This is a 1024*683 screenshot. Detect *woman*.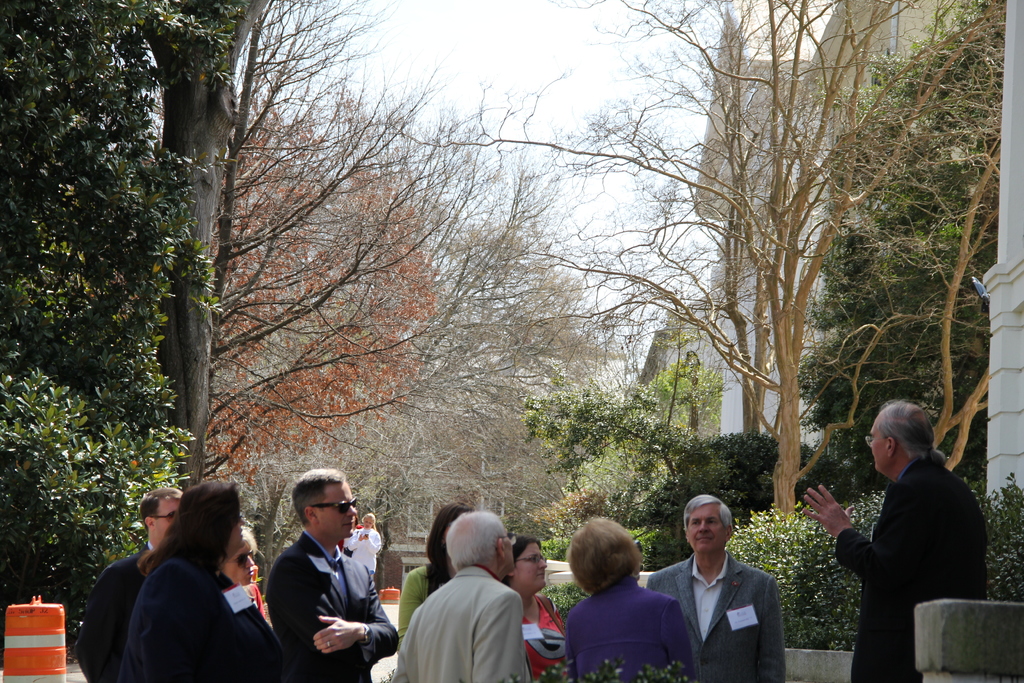
[112, 483, 317, 682].
